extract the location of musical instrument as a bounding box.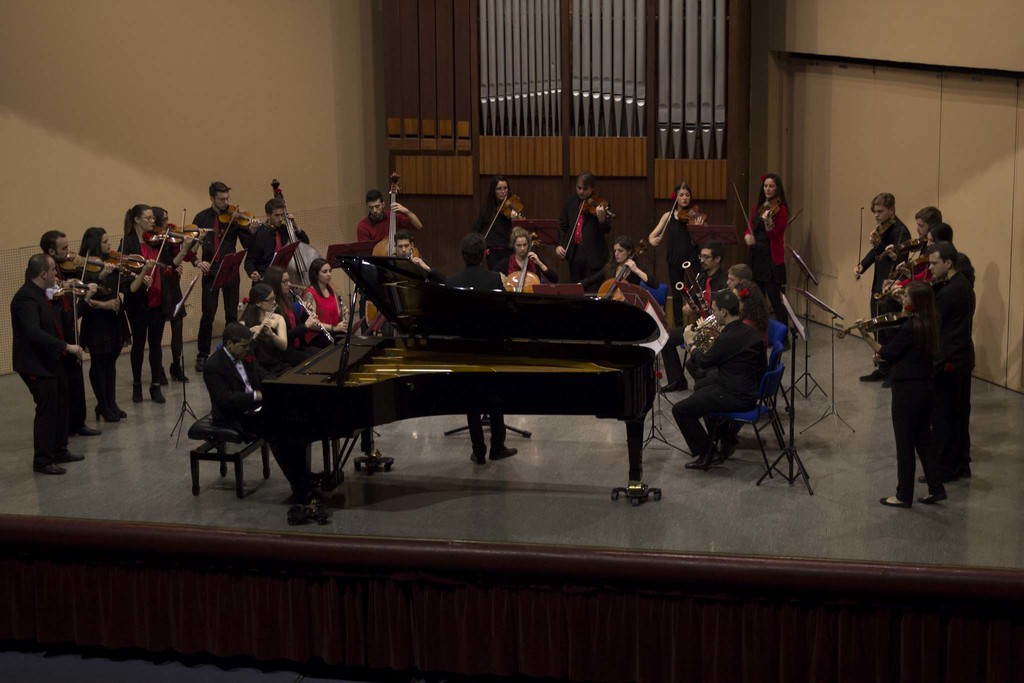
crop(684, 253, 710, 313).
